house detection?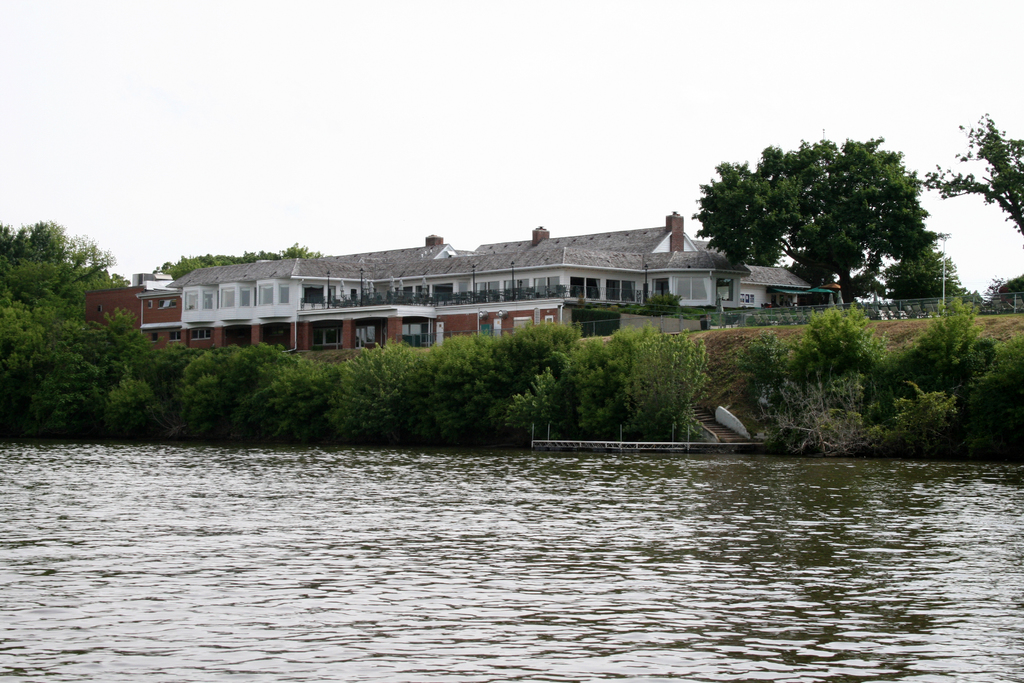
box(145, 210, 822, 352)
